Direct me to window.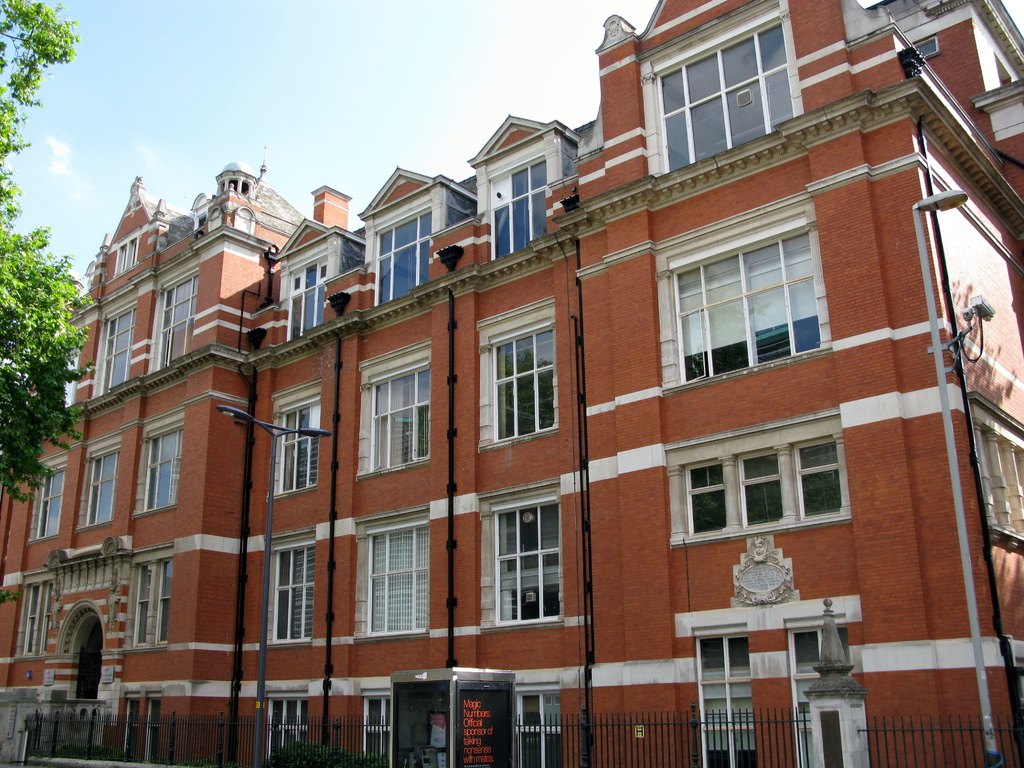
Direction: <box>269,379,324,500</box>.
